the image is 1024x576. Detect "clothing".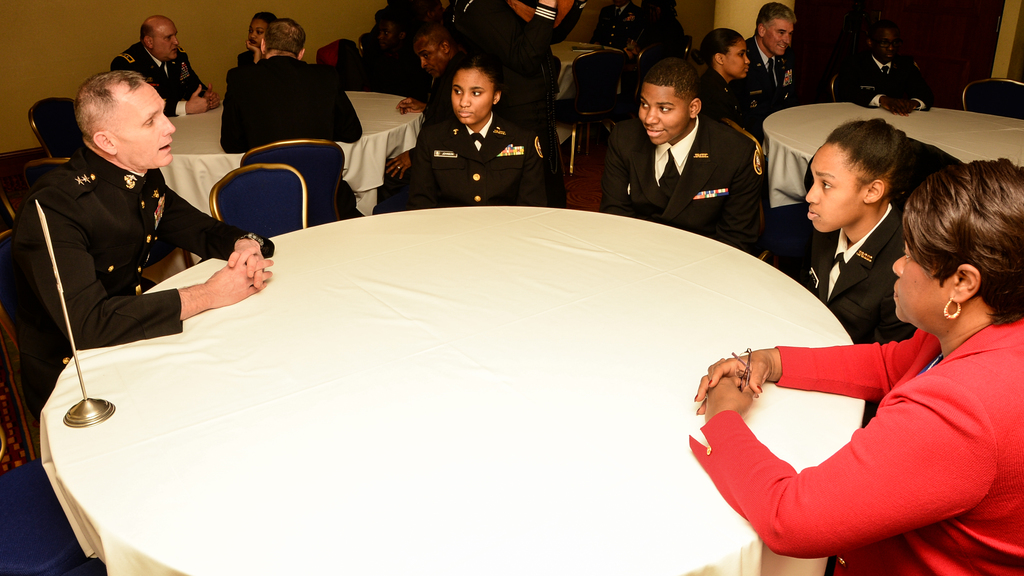
Detection: detection(625, 17, 684, 101).
